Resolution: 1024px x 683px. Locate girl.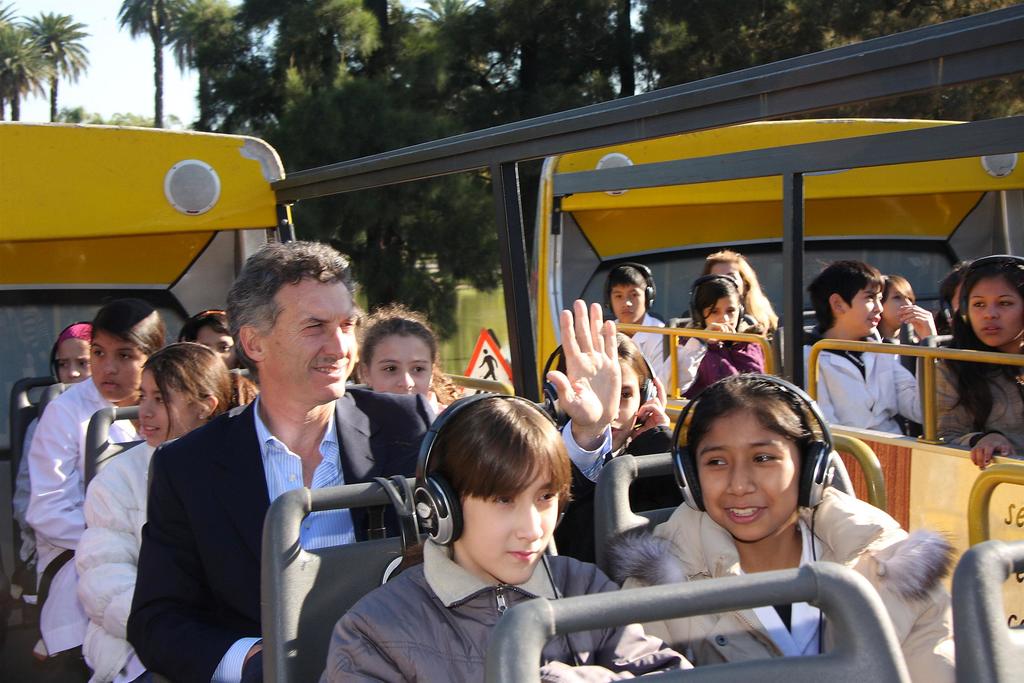
left=923, top=256, right=1023, bottom=459.
